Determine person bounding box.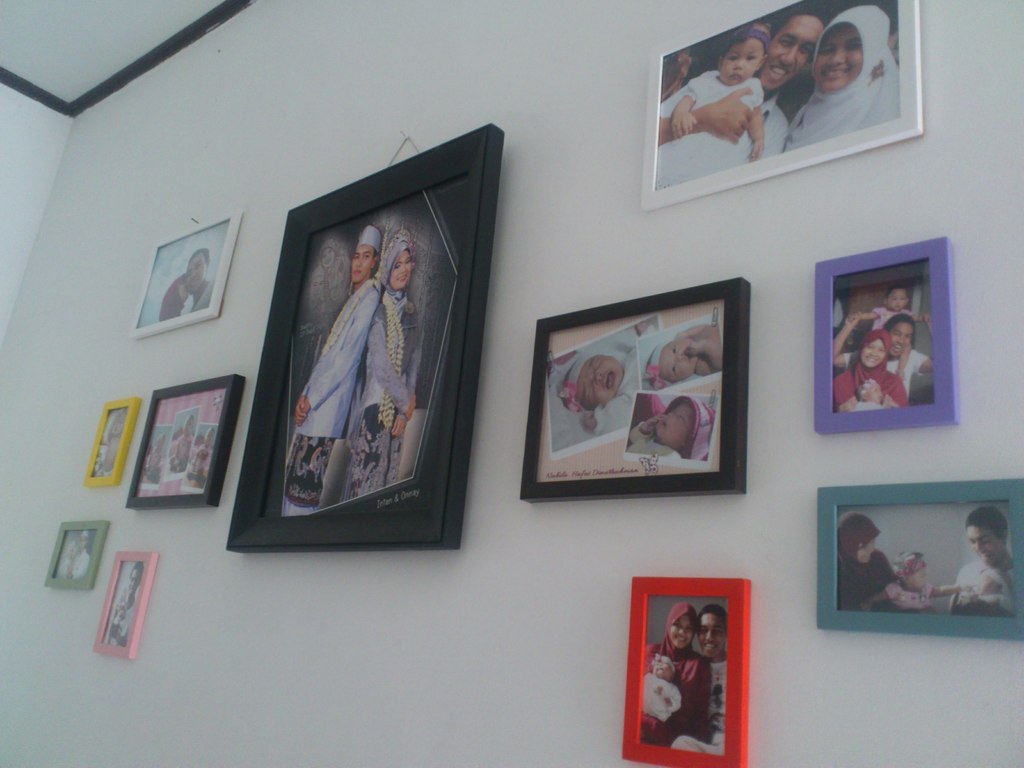
Determined: [955,563,1017,618].
